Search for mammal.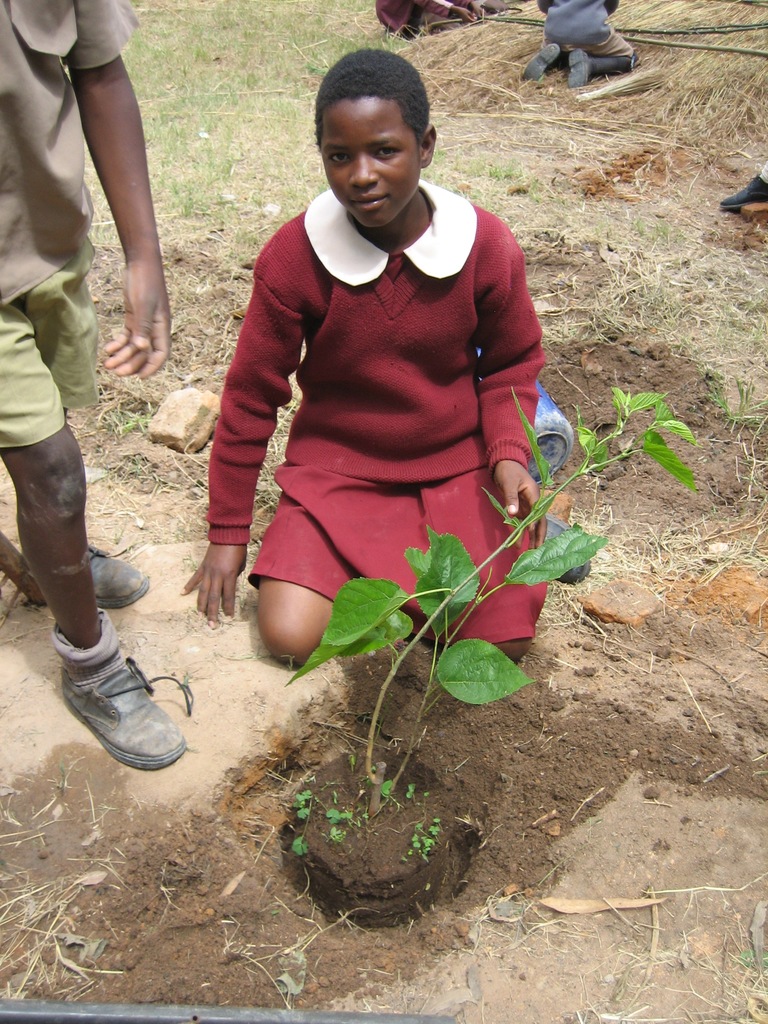
Found at (x1=0, y1=0, x2=188, y2=772).
